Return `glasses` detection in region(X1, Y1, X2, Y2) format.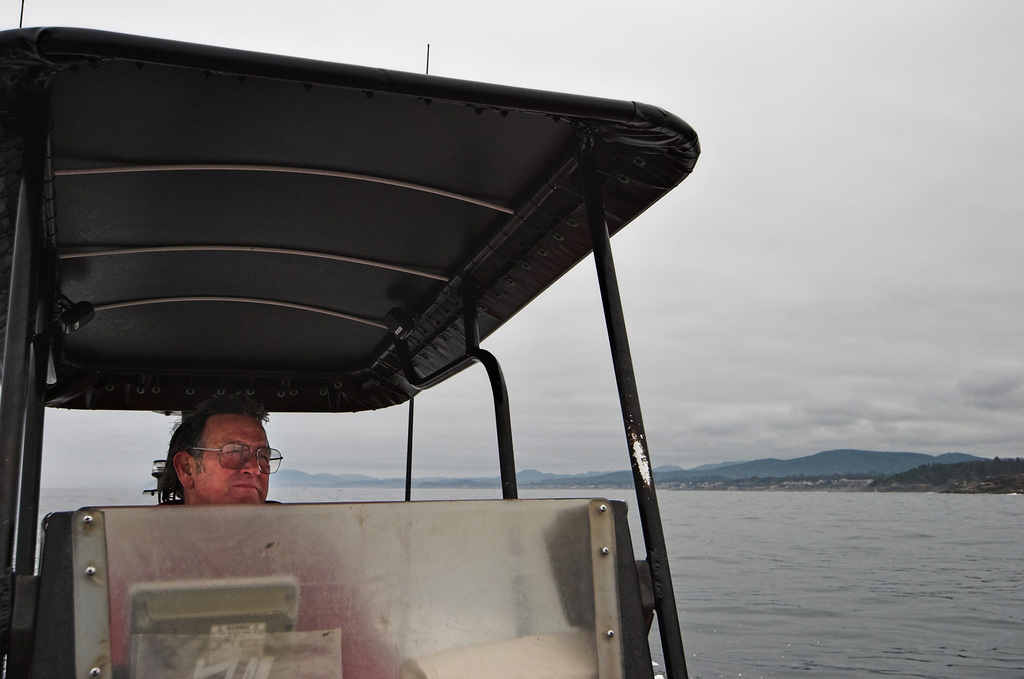
region(181, 446, 285, 485).
